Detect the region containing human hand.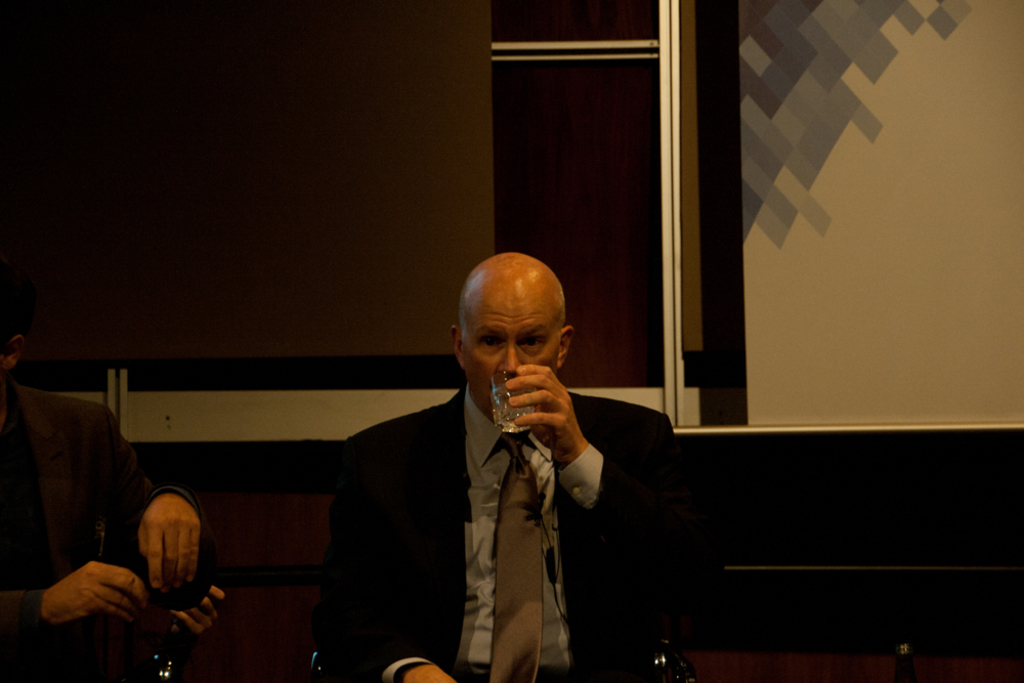
Rect(396, 667, 460, 682).
